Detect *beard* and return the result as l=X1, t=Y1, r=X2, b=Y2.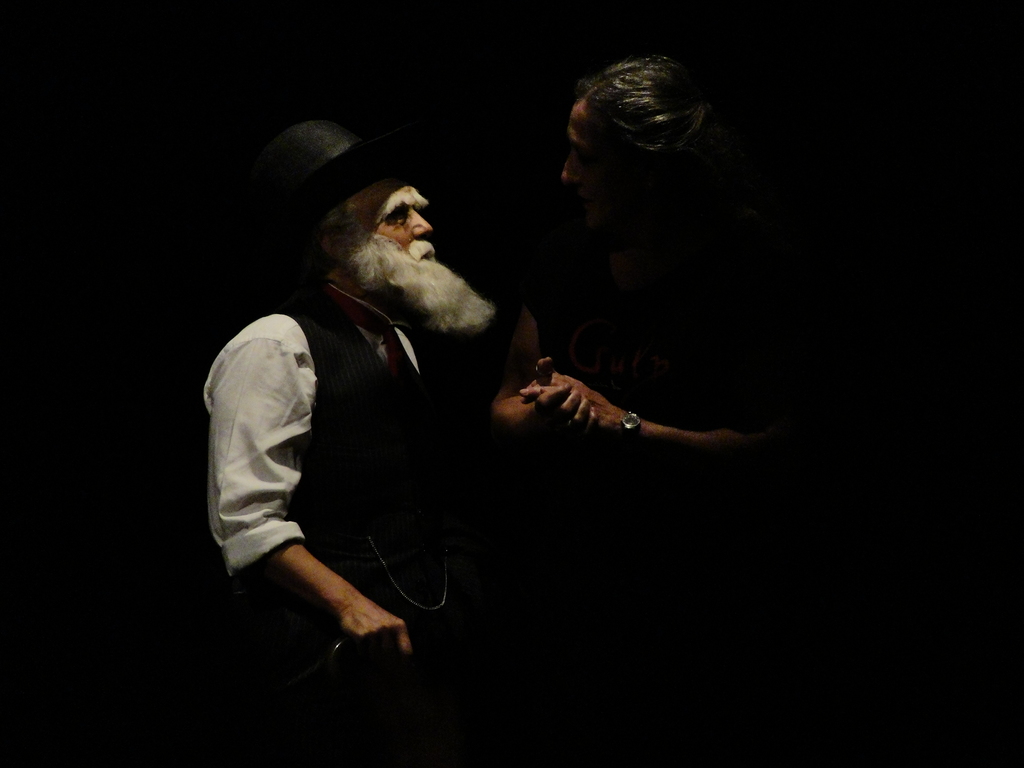
l=340, t=233, r=499, b=337.
